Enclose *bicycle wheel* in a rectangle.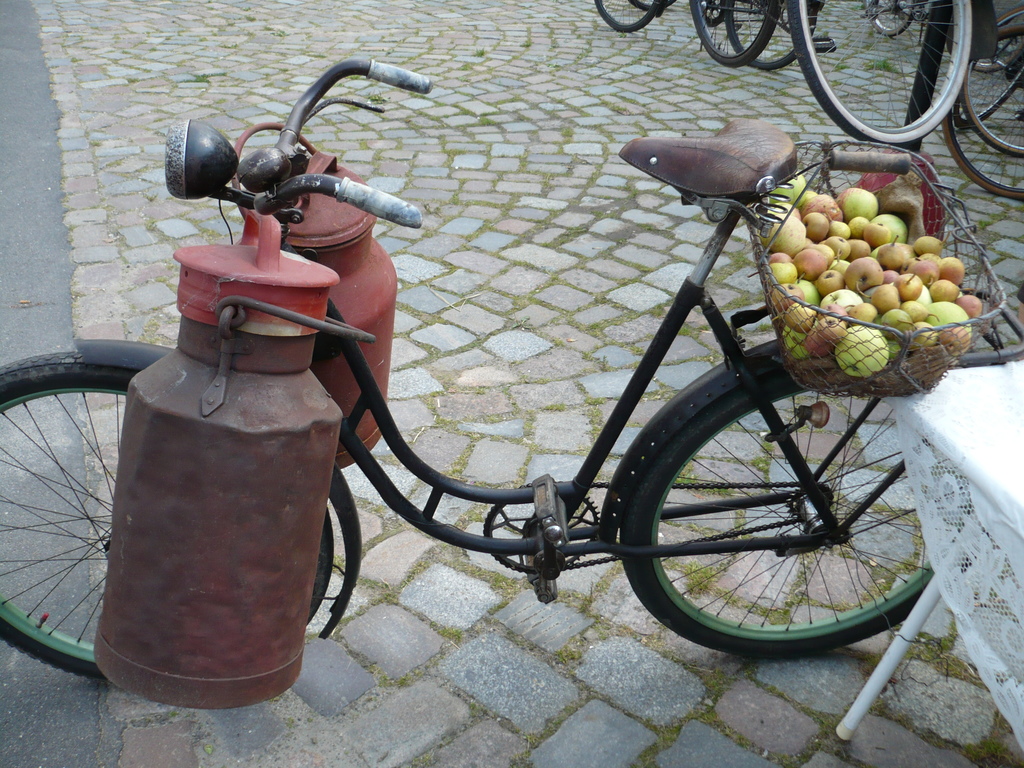
box=[0, 349, 335, 680].
